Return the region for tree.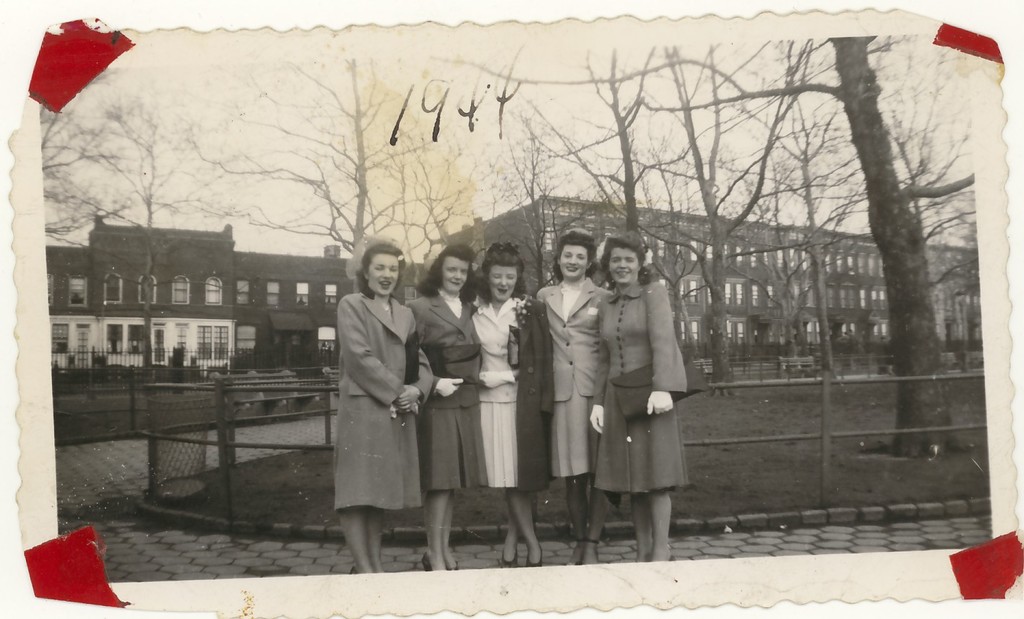
left=473, top=104, right=588, bottom=285.
